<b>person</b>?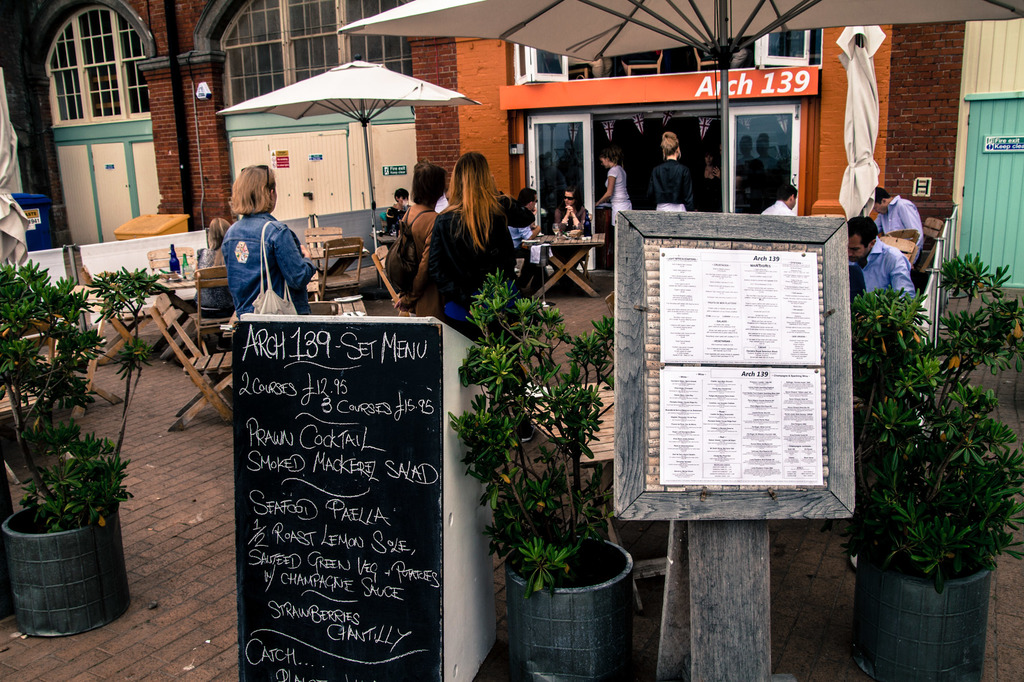
377 162 441 319
